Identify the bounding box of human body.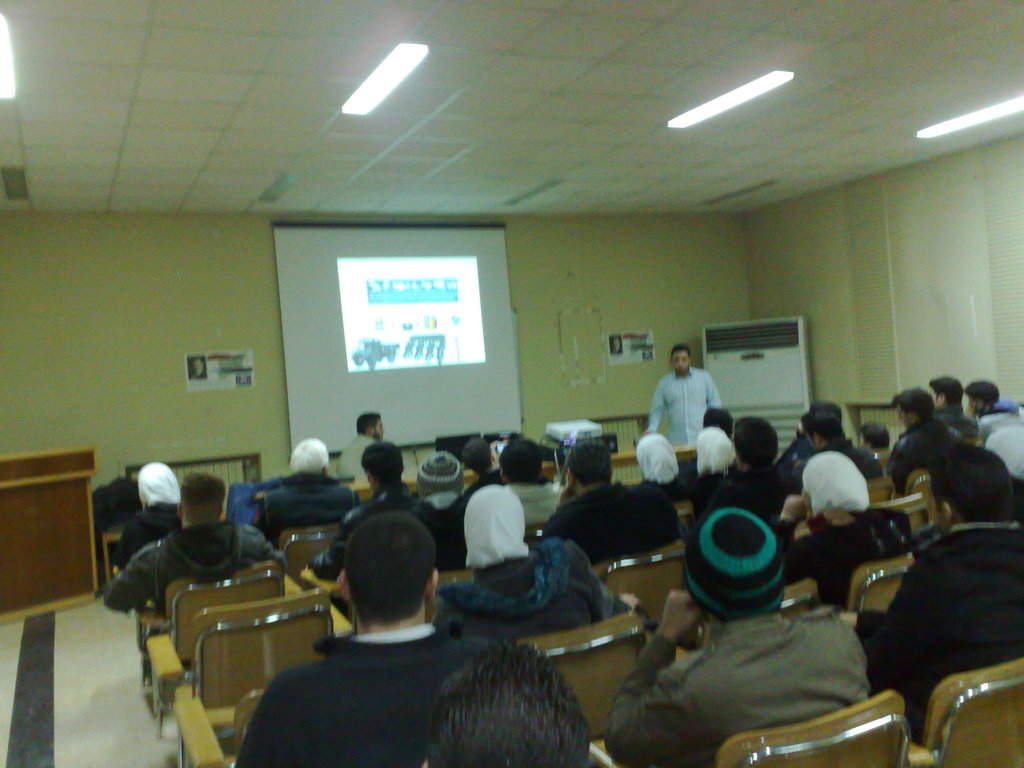
643, 332, 730, 460.
